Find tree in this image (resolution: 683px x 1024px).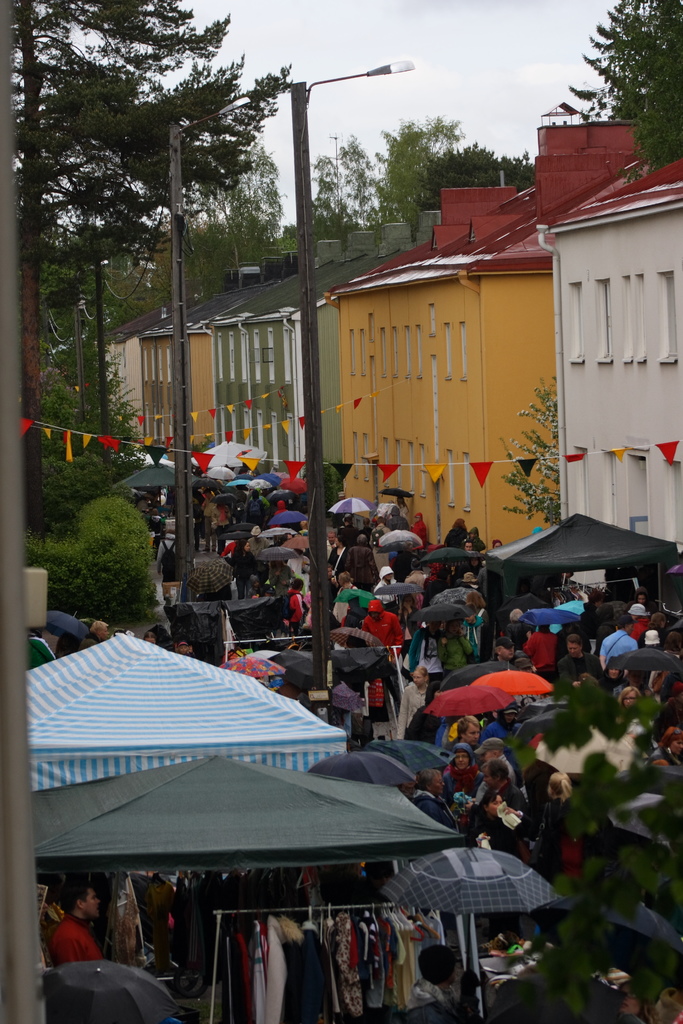
Rect(309, 155, 356, 230).
